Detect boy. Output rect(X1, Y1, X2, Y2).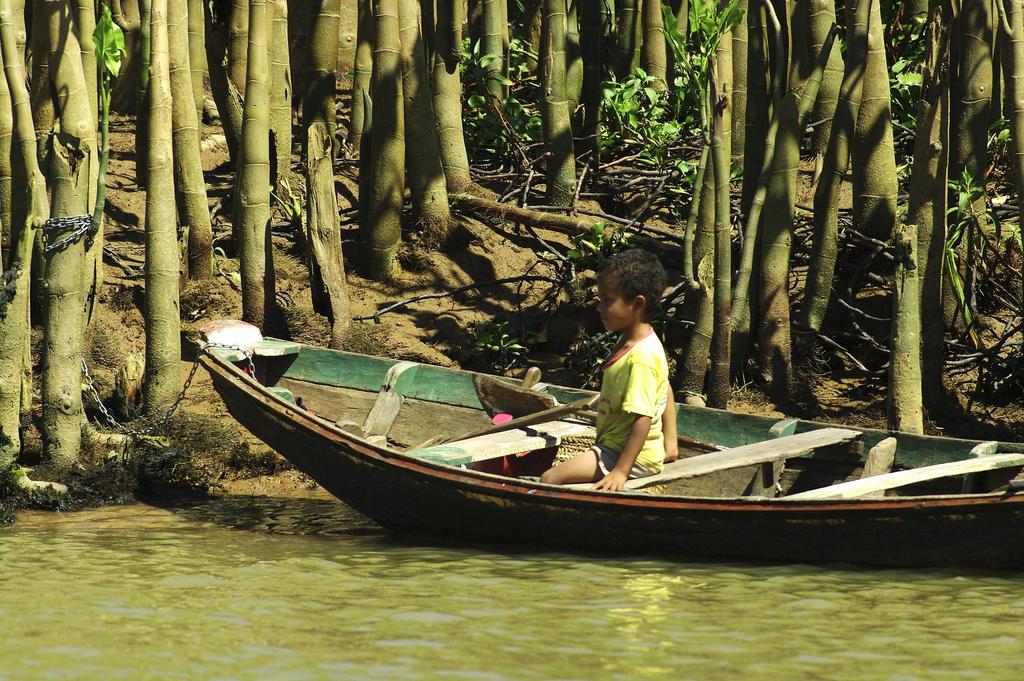
rect(537, 247, 675, 494).
